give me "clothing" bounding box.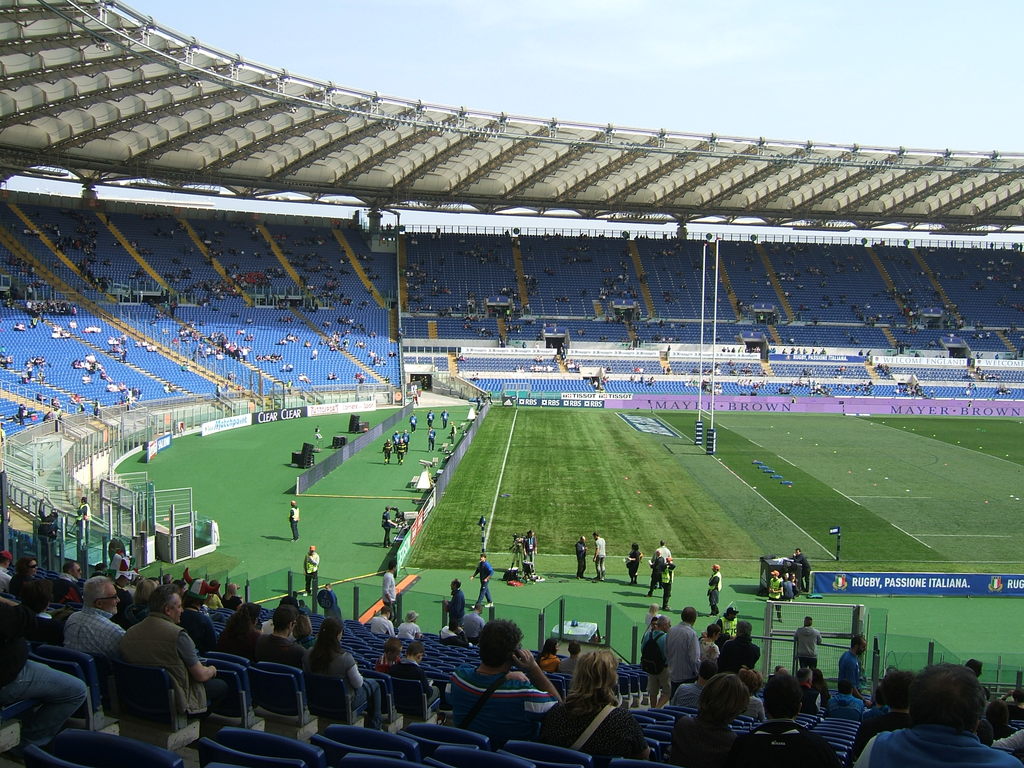
left=227, top=625, right=264, bottom=660.
